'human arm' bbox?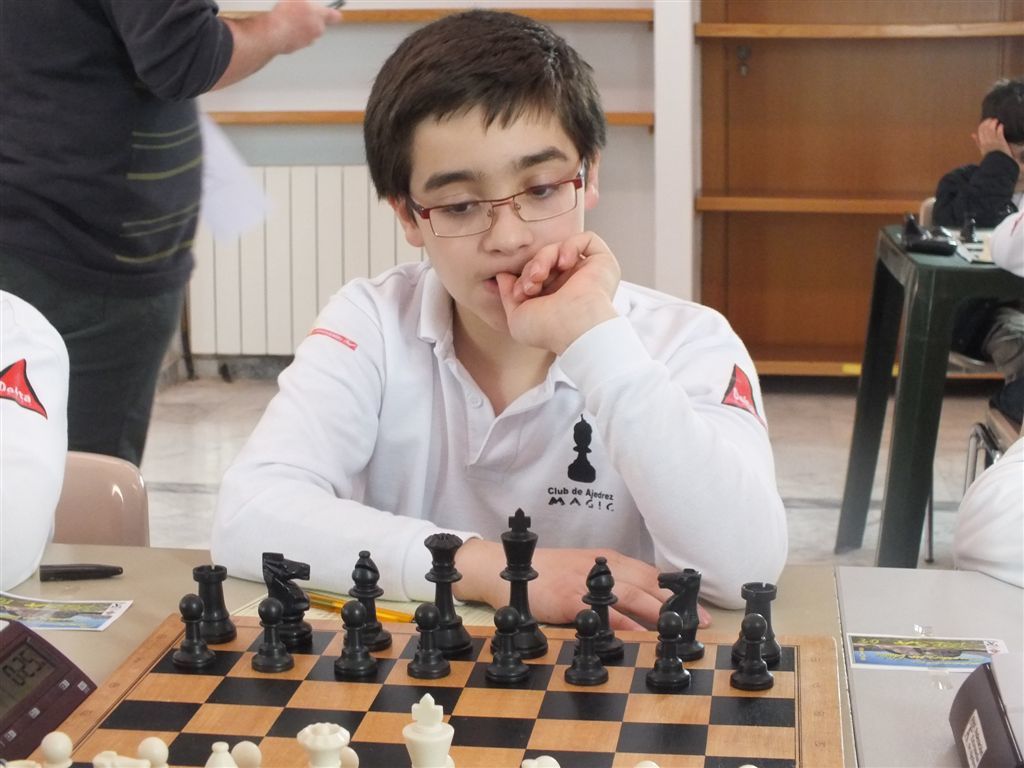
l=139, t=0, r=345, b=110
